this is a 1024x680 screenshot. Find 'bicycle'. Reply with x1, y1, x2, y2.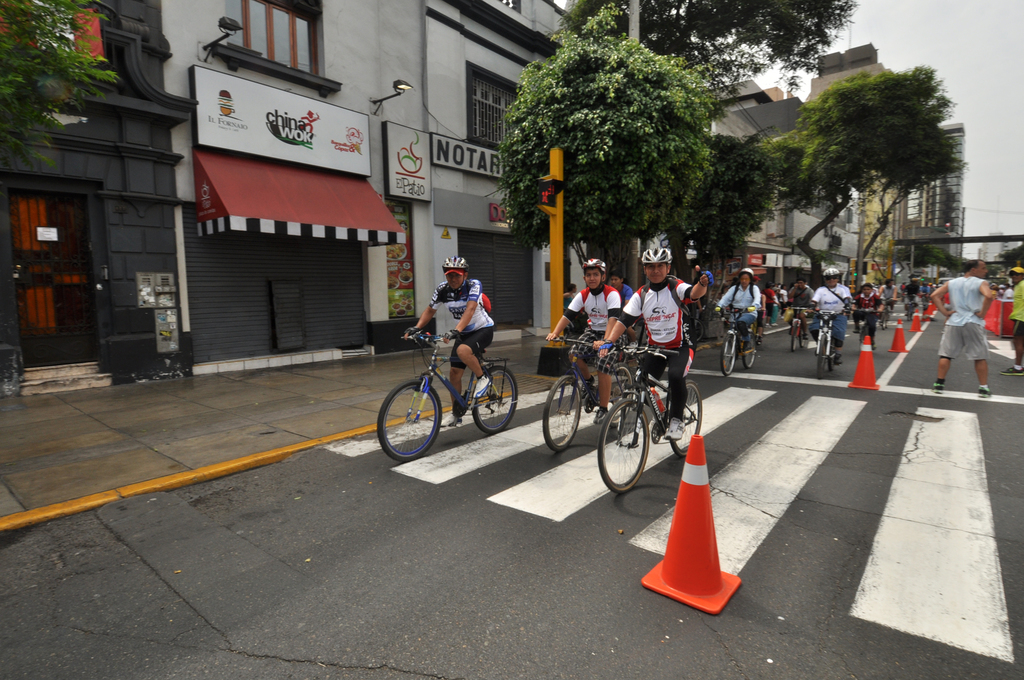
377, 328, 518, 461.
